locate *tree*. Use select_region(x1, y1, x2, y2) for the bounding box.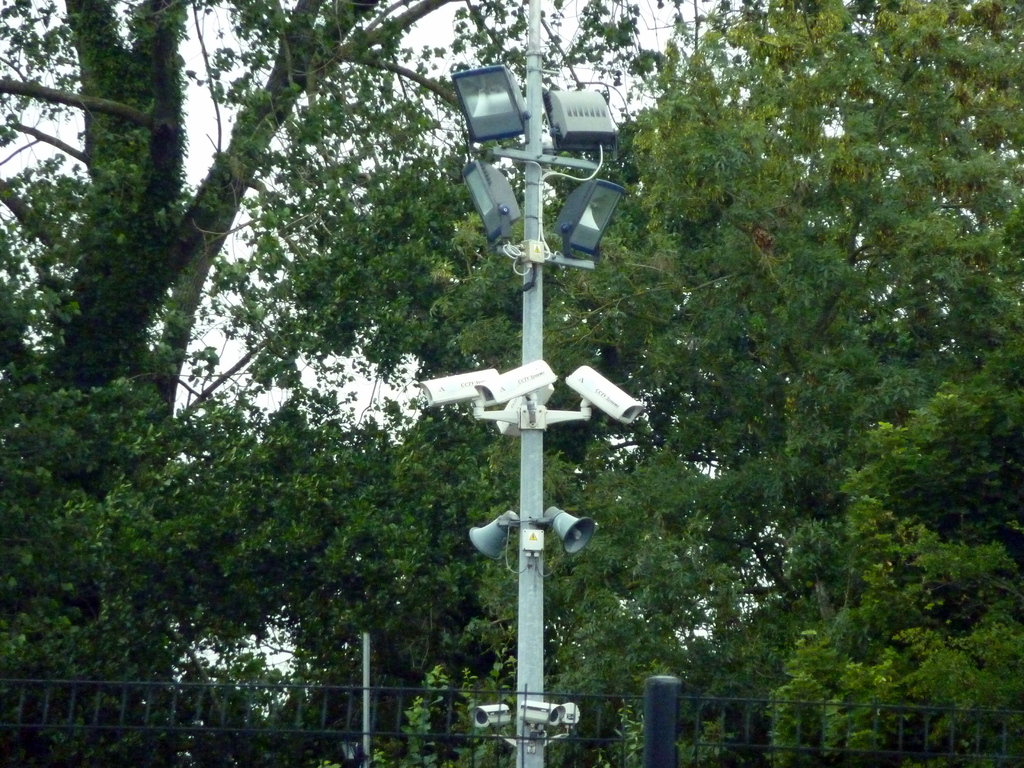
select_region(421, 0, 1023, 767).
